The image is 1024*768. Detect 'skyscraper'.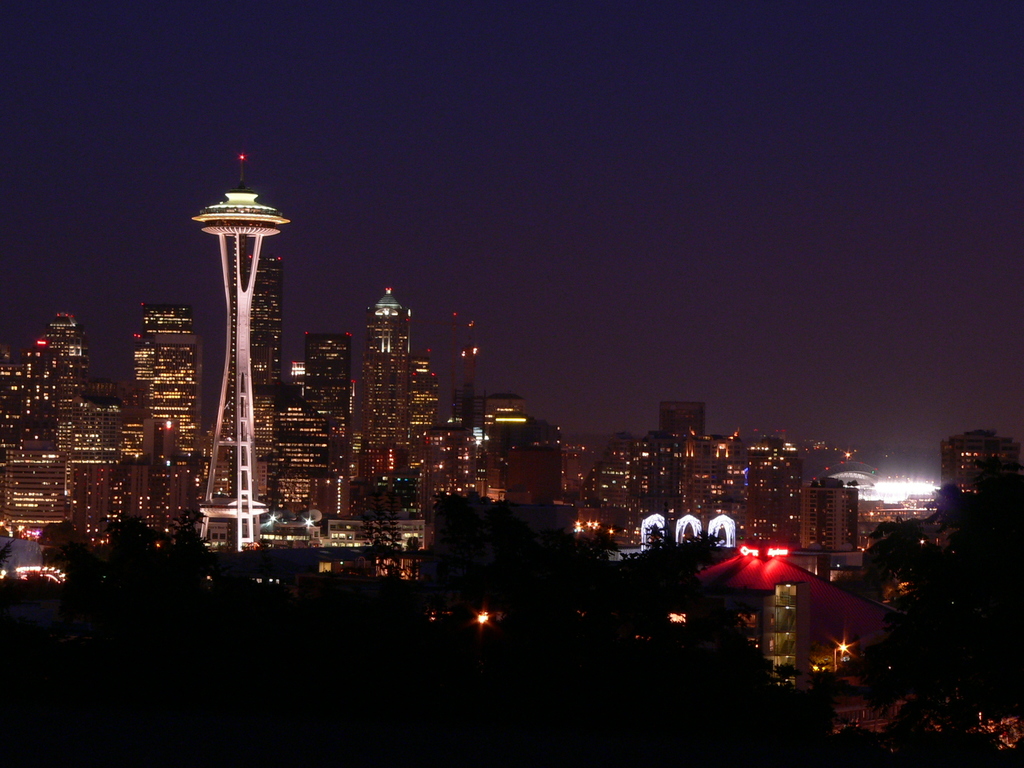
Detection: 943, 424, 1020, 536.
